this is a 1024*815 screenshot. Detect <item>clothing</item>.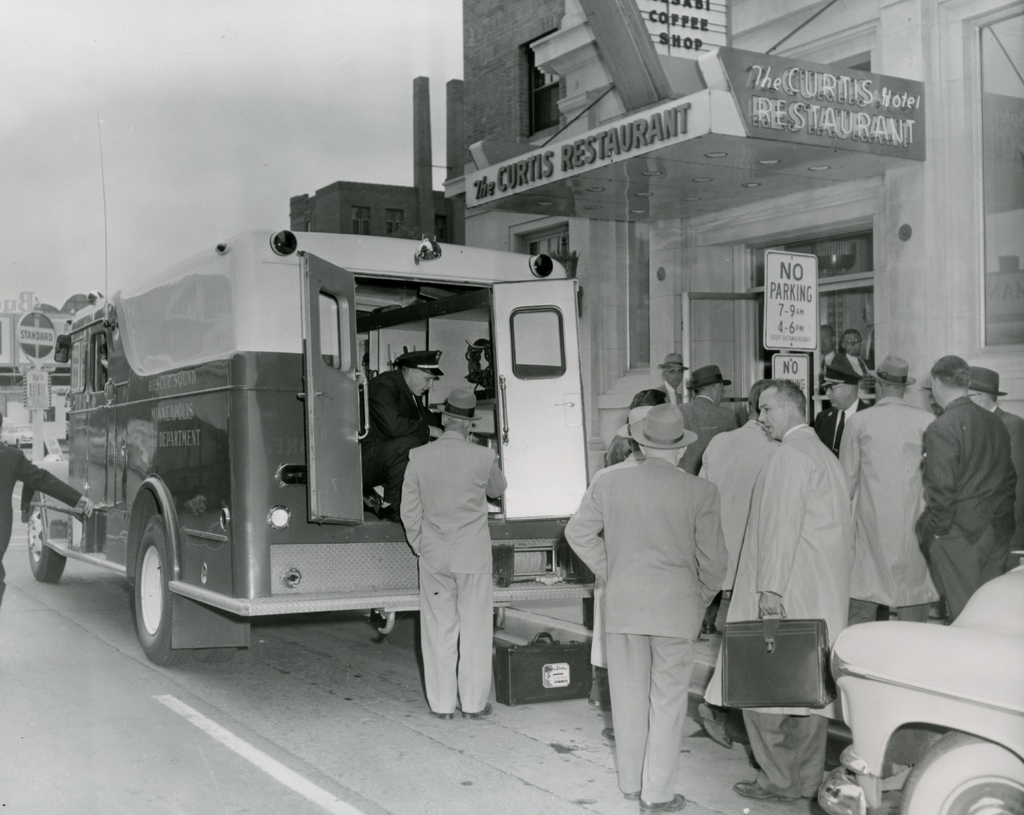
rect(820, 402, 883, 439).
